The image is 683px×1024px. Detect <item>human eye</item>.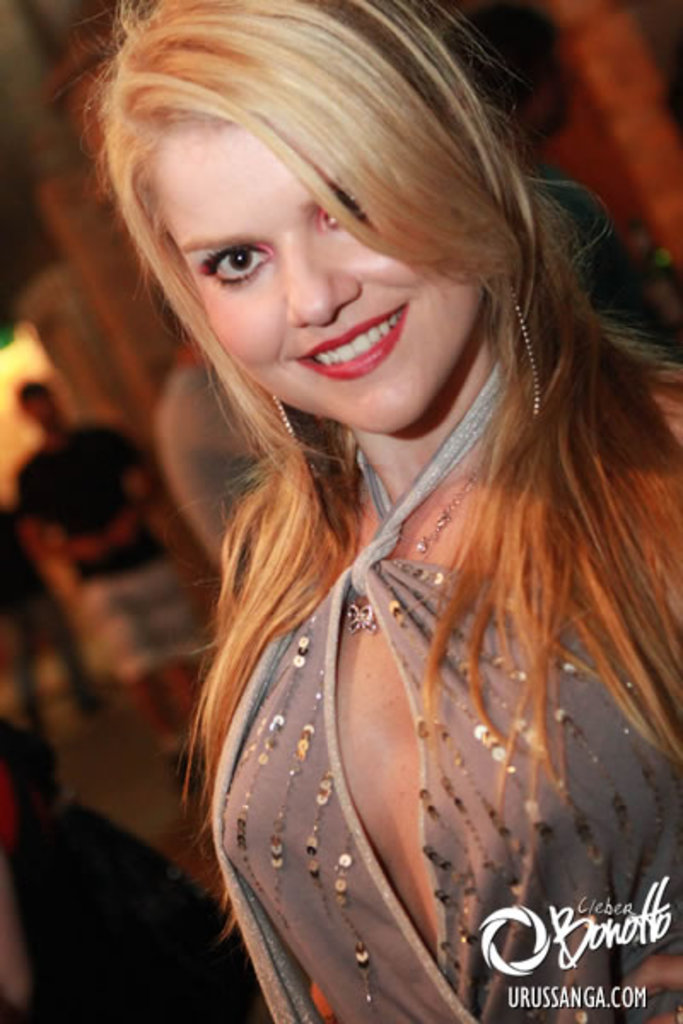
Detection: [319, 184, 371, 230].
